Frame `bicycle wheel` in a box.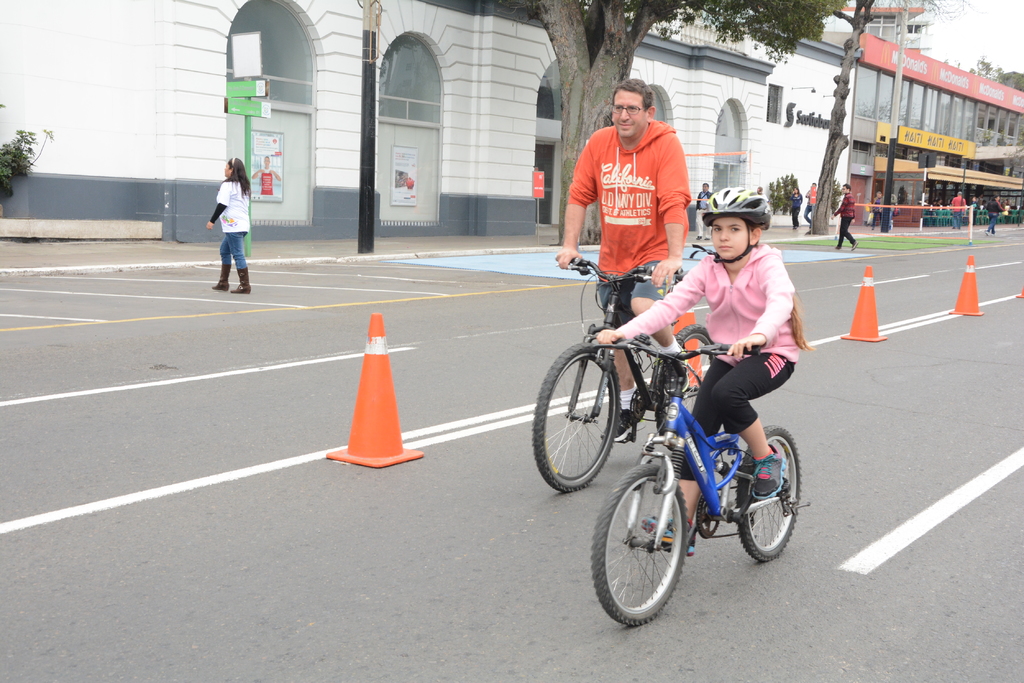
(653,326,716,444).
